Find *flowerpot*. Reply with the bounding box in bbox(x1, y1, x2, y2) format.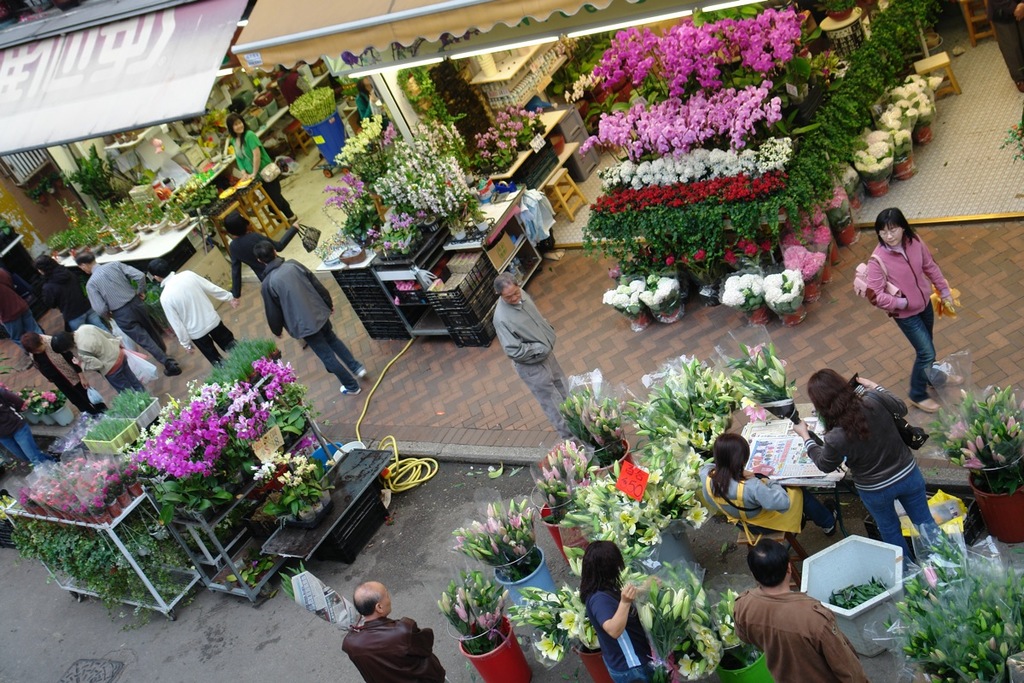
bbox(656, 306, 683, 329).
